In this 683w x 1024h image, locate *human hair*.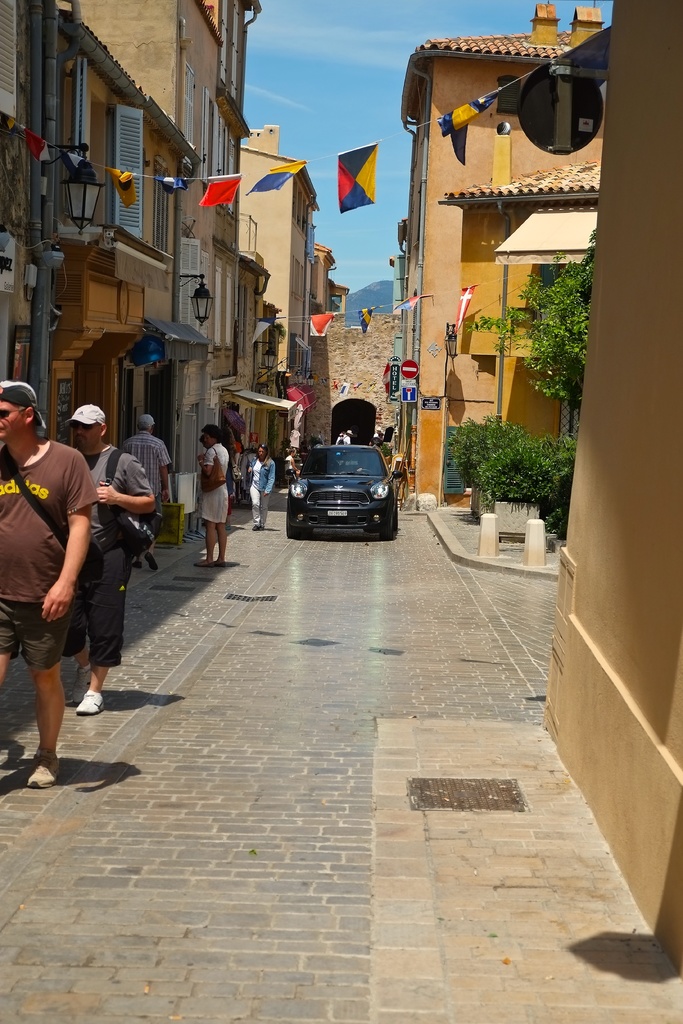
Bounding box: (left=134, top=413, right=158, bottom=433).
